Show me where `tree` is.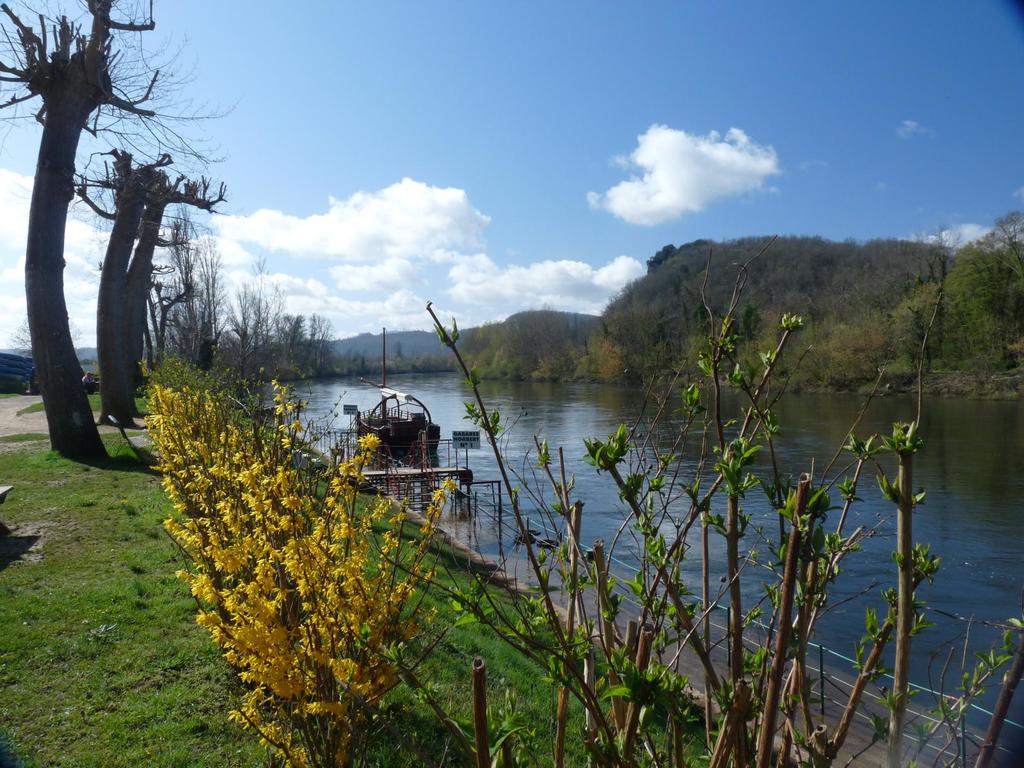
`tree` is at 0/0/242/463.
